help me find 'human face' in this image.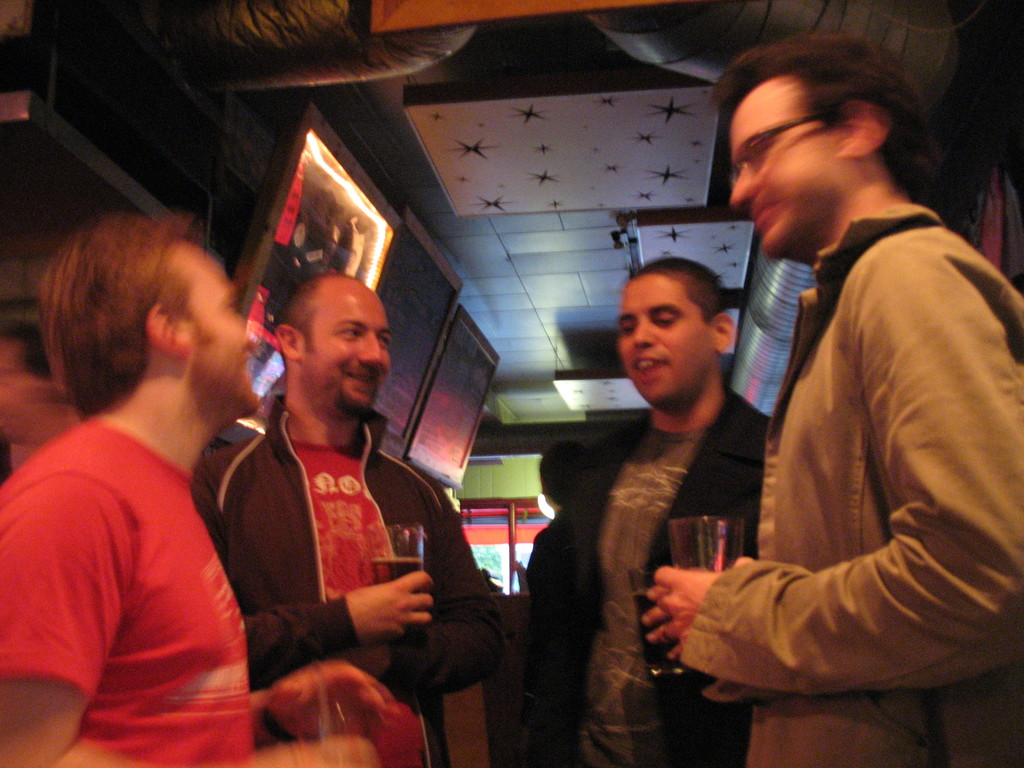
Found it: x1=616, y1=279, x2=711, y2=407.
